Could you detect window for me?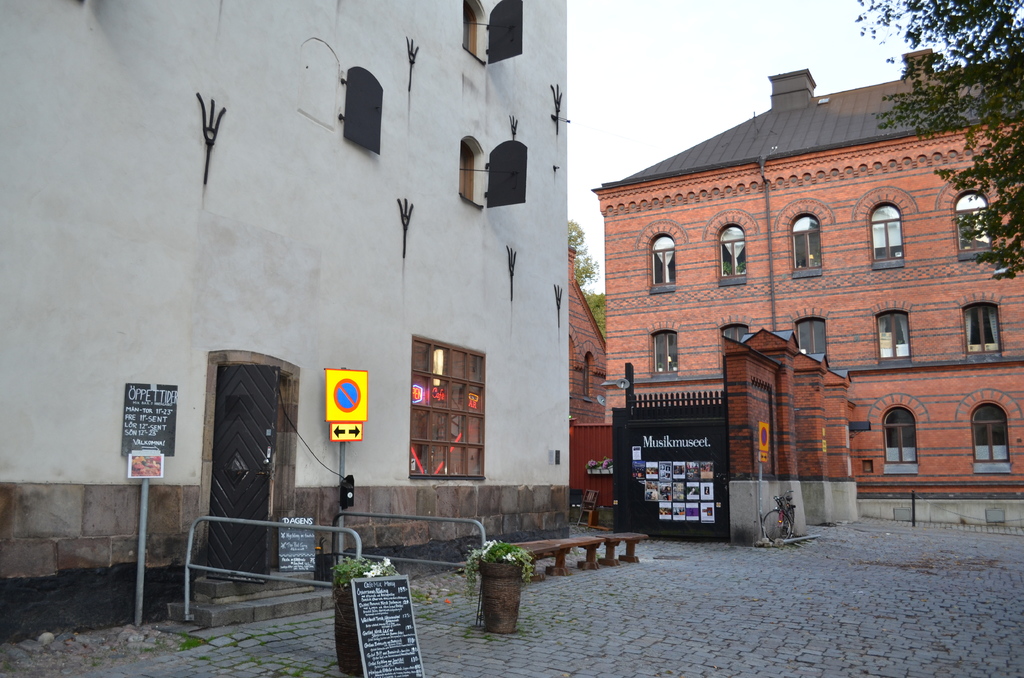
Detection result: Rect(950, 385, 1023, 481).
